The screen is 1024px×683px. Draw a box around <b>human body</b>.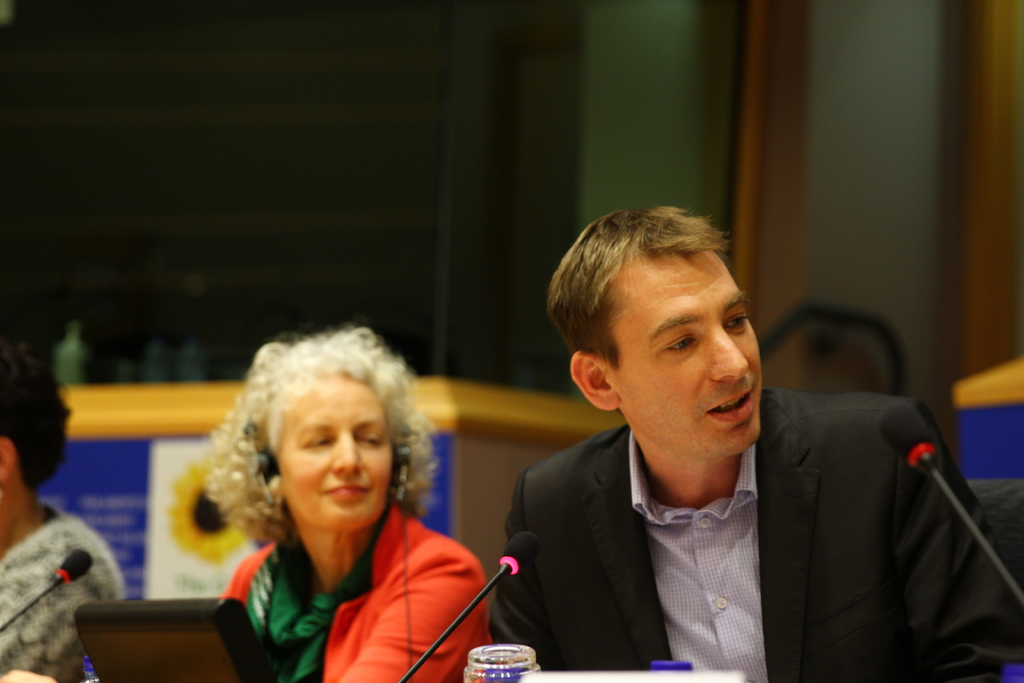
{"x1": 220, "y1": 506, "x2": 492, "y2": 682}.
